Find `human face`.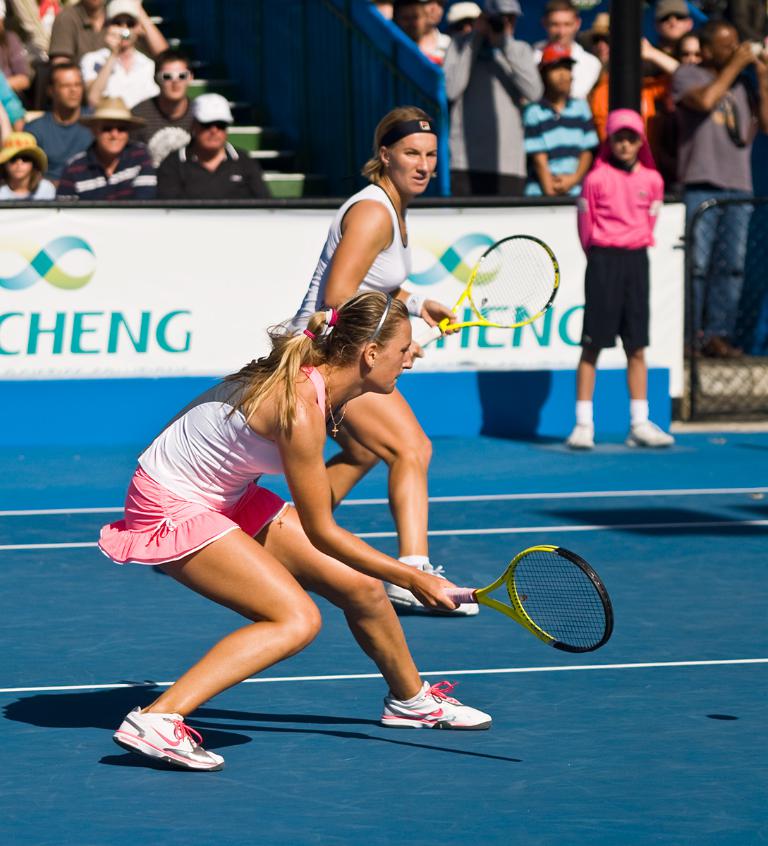
{"x1": 609, "y1": 128, "x2": 640, "y2": 160}.
